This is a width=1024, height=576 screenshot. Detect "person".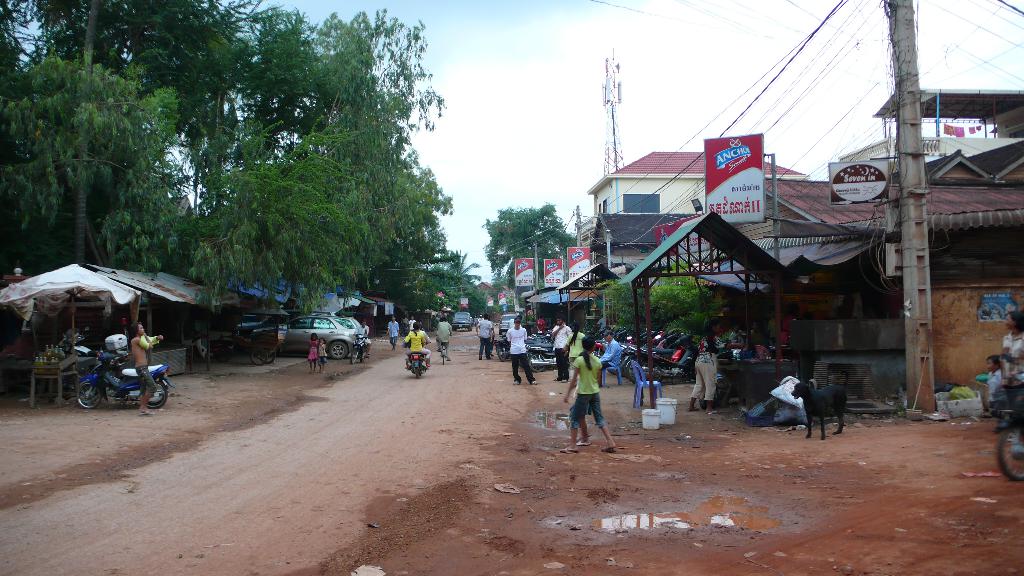
crop(505, 315, 534, 383).
